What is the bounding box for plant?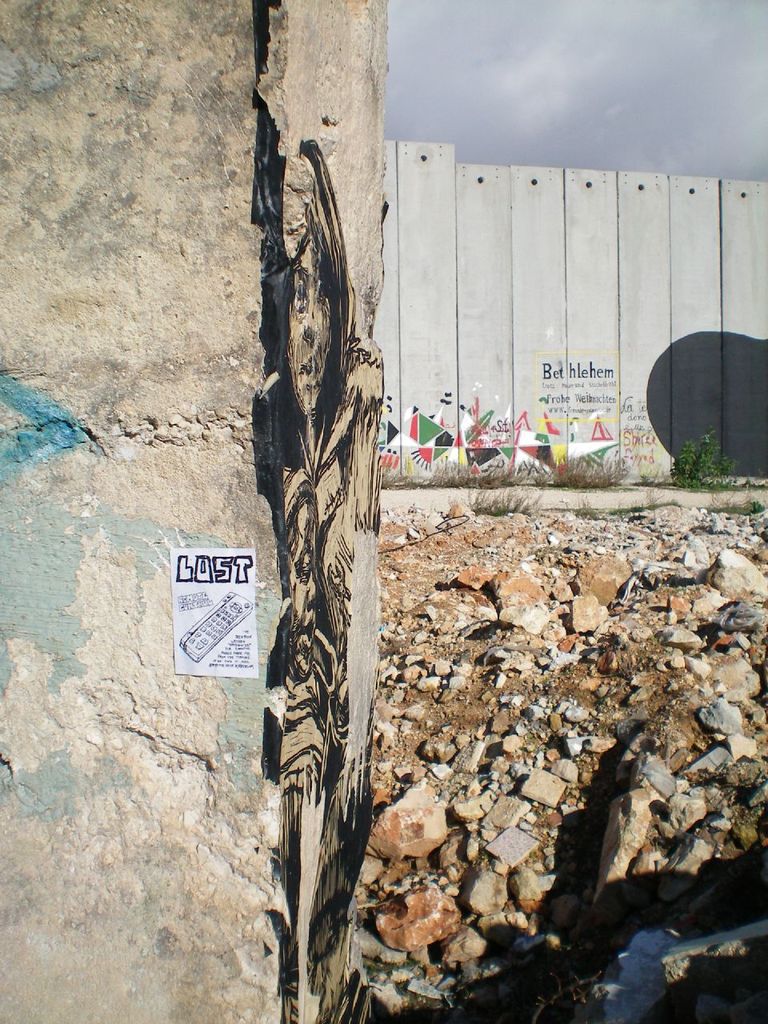
[521,726,537,742].
